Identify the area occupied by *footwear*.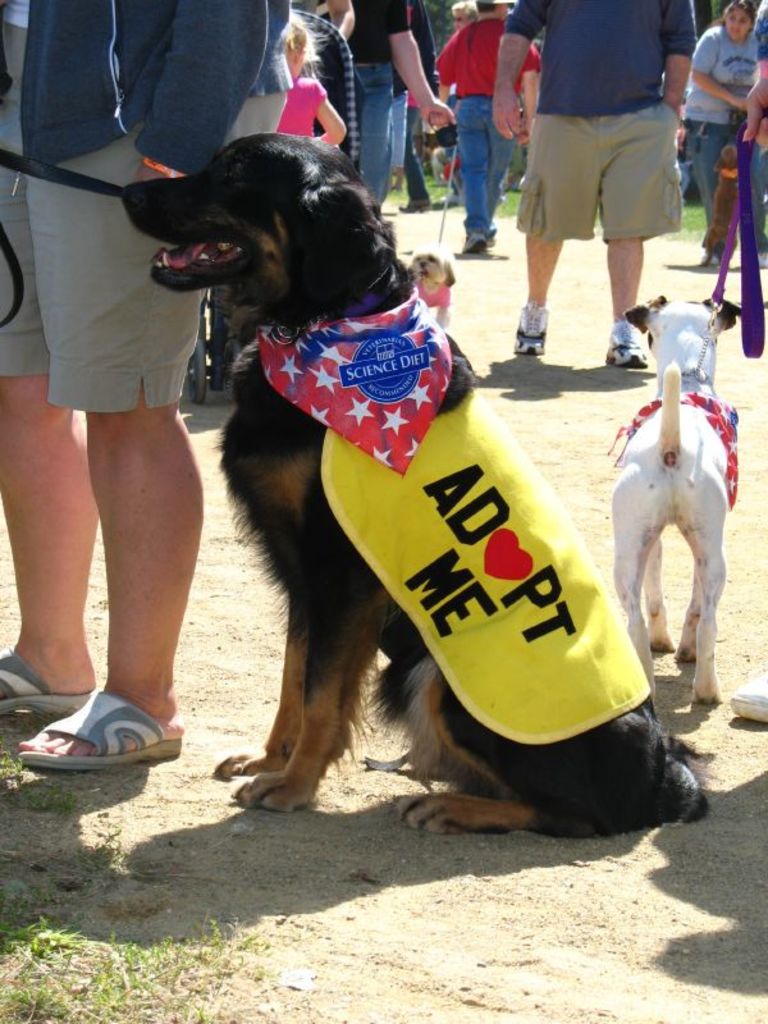
Area: BBox(0, 644, 114, 716).
